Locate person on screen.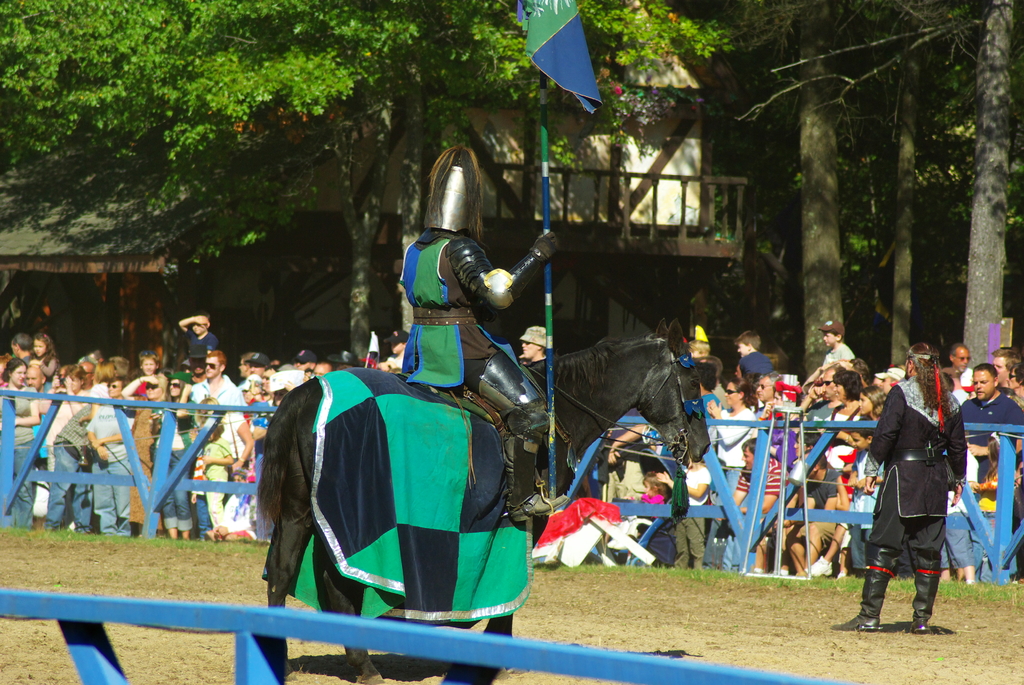
On screen at (x1=876, y1=341, x2=968, y2=645).
